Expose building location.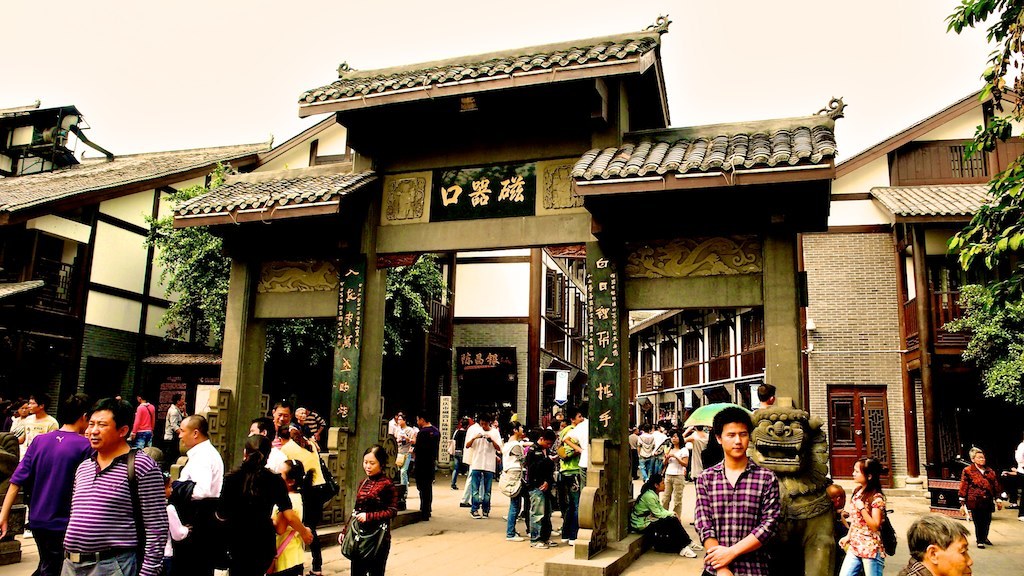
Exposed at Rect(627, 82, 1023, 510).
